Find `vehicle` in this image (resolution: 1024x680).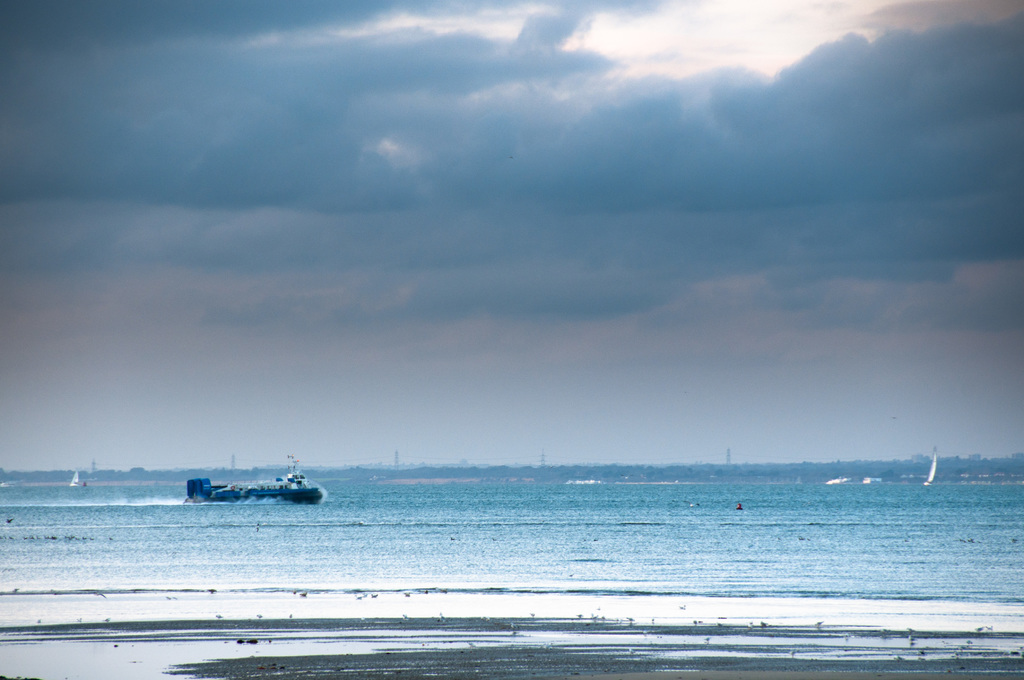
<region>64, 469, 84, 488</region>.
